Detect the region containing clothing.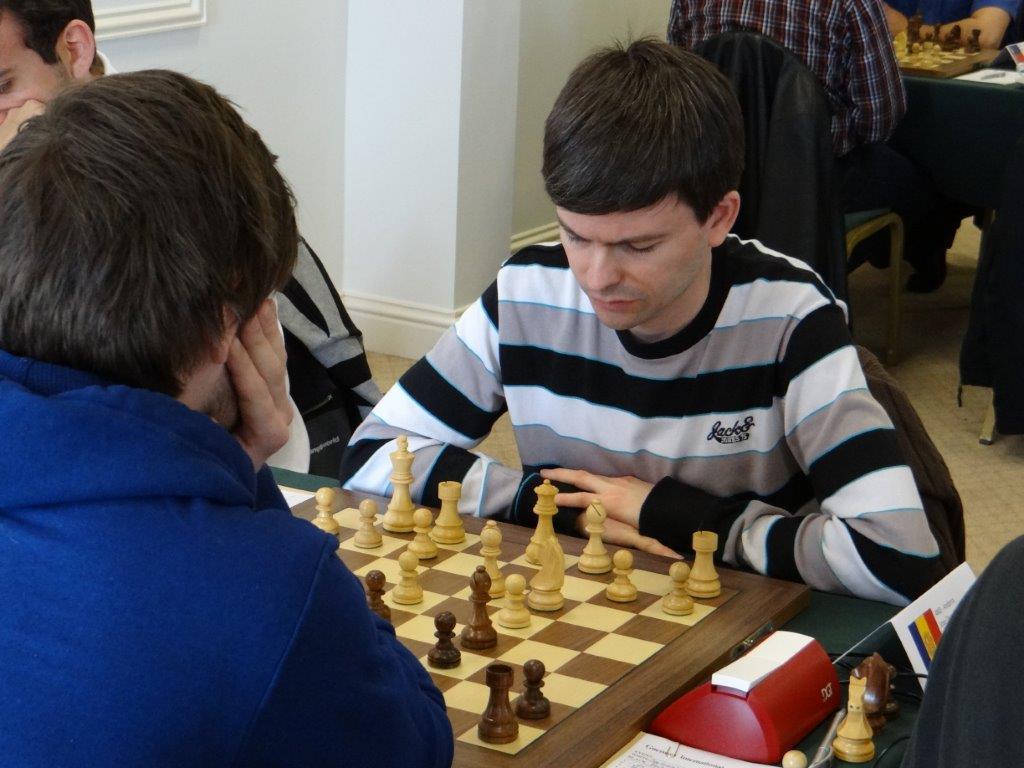
crop(705, 29, 853, 309).
